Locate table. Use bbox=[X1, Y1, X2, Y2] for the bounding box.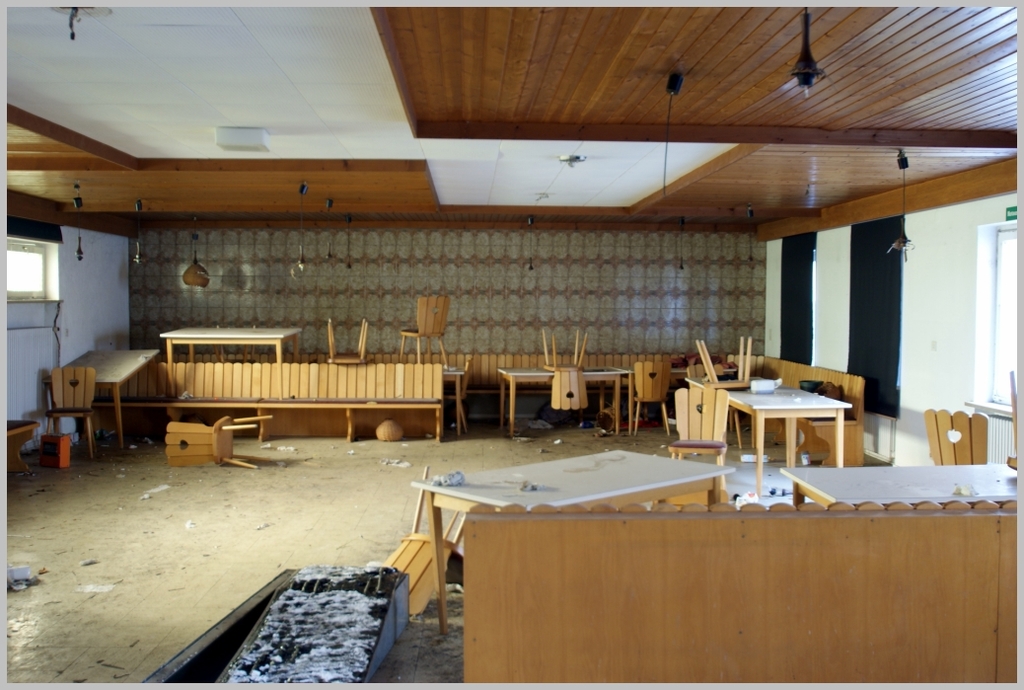
bbox=[686, 376, 853, 495].
